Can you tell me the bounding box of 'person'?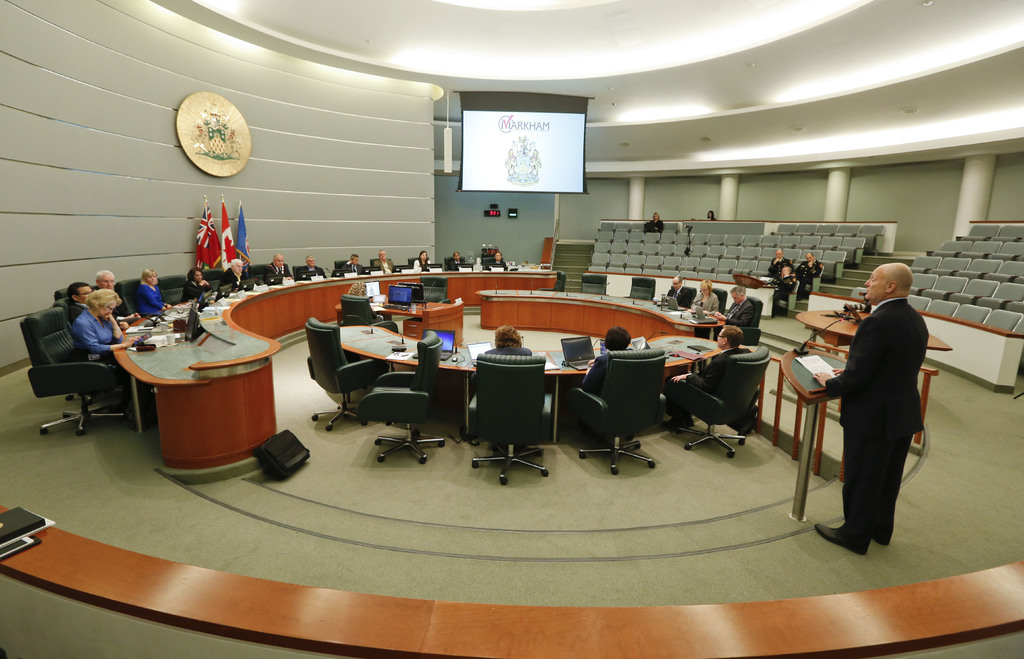
crop(772, 267, 794, 303).
